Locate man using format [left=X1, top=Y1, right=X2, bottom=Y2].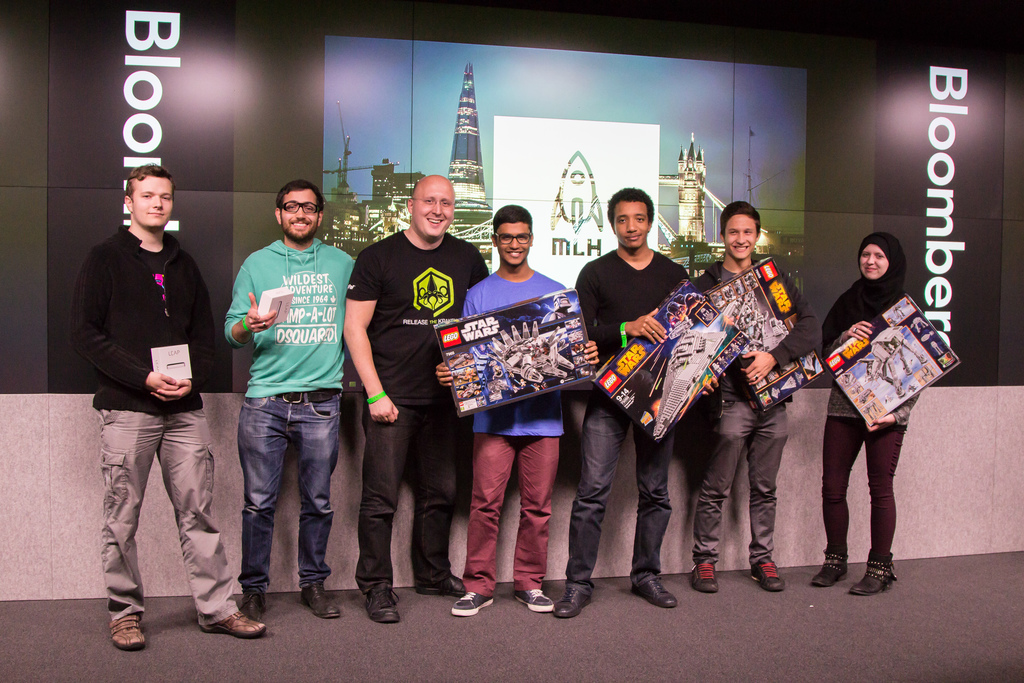
[left=690, top=203, right=824, bottom=593].
